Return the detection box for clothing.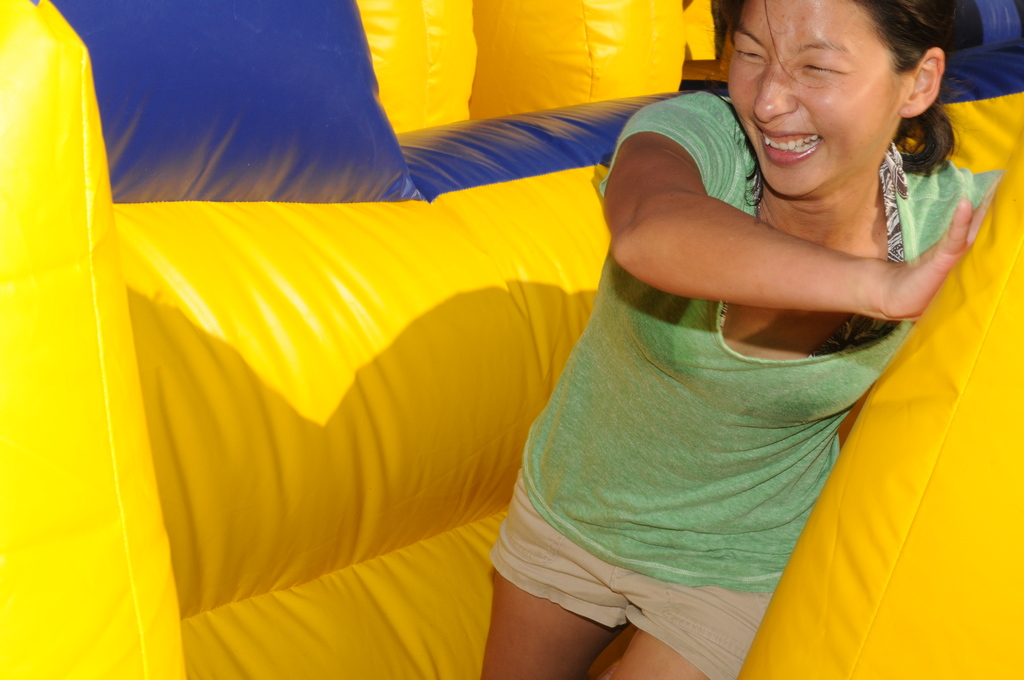
[467,161,963,634].
